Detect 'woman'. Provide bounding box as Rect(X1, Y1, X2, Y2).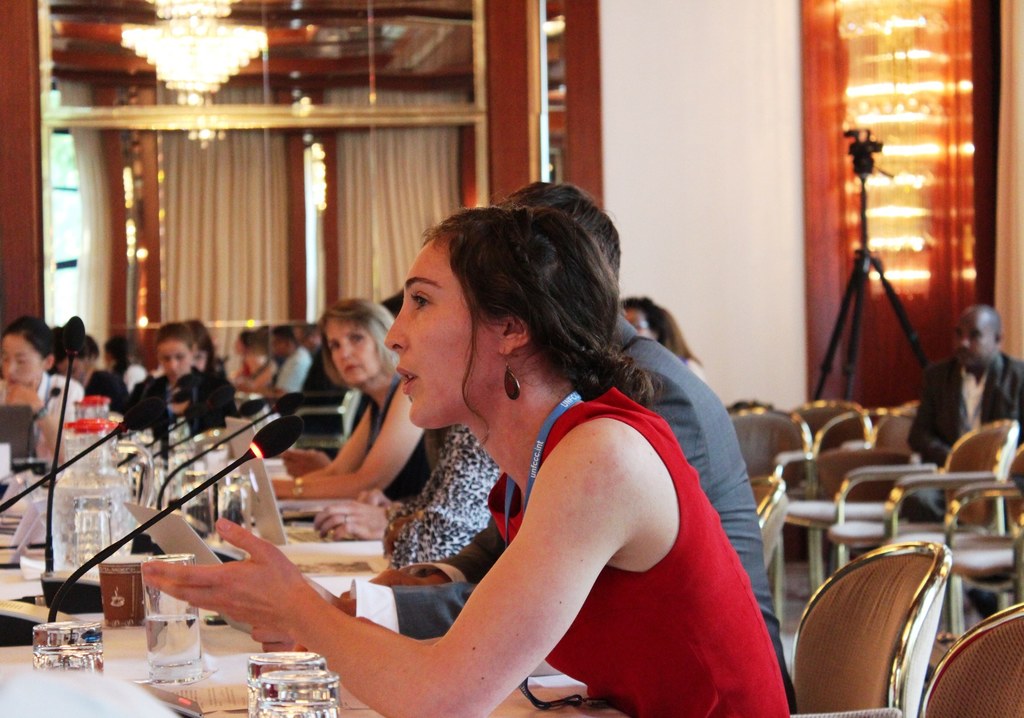
Rect(45, 322, 116, 414).
